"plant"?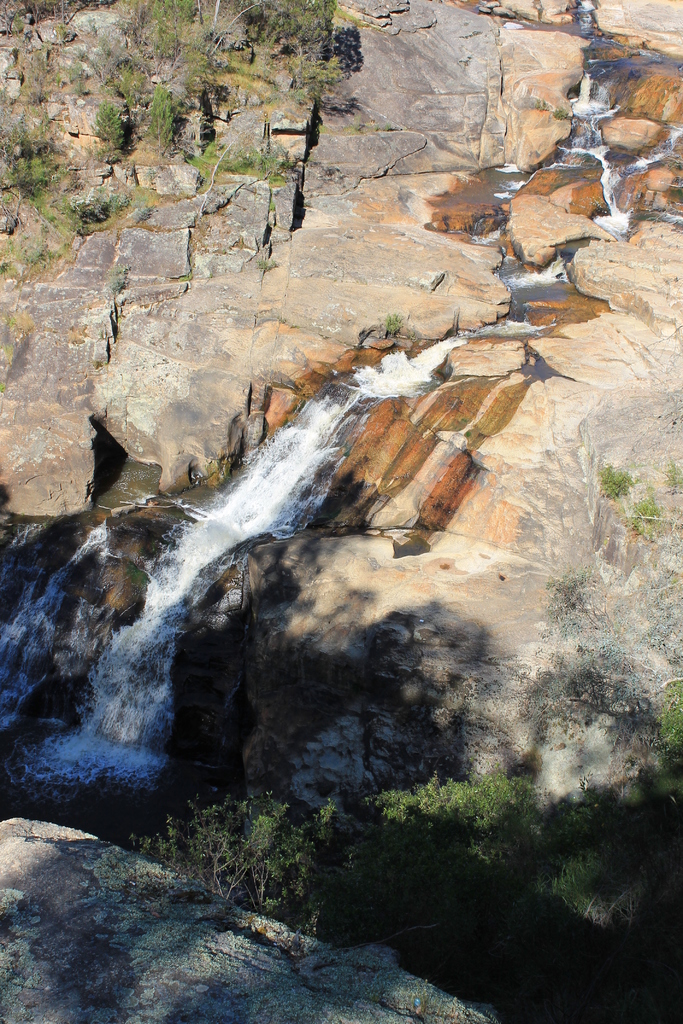
pyautogui.locateOnScreen(145, 88, 165, 138)
